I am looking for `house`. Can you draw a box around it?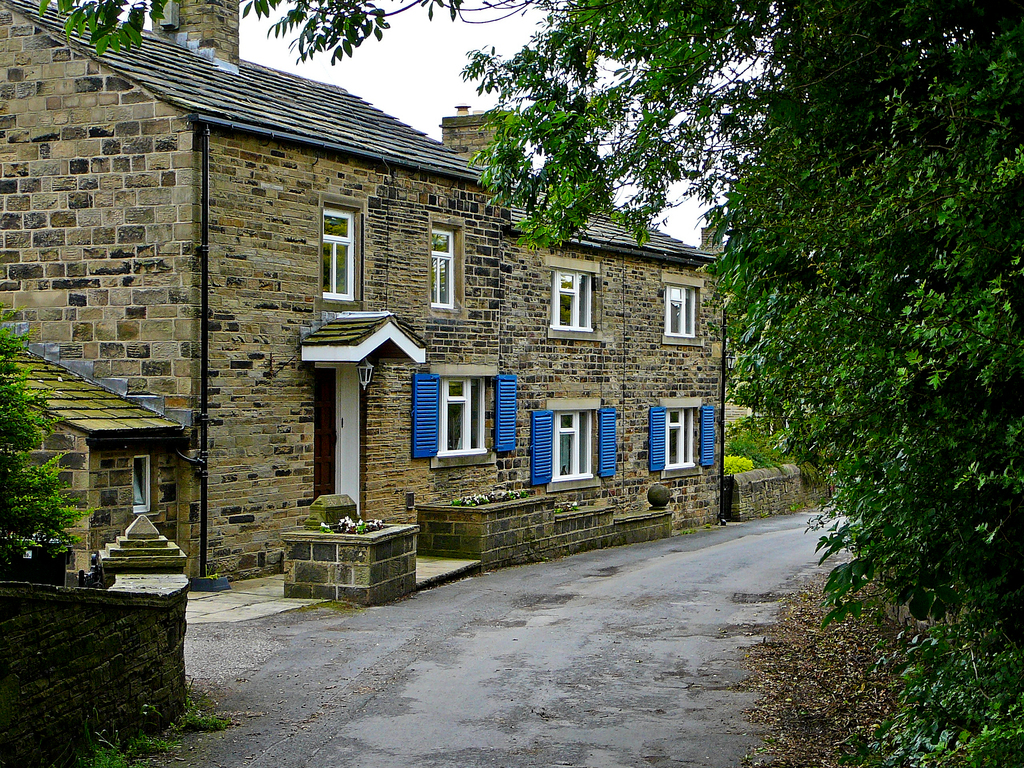
Sure, the bounding box is [x1=0, y1=0, x2=726, y2=584].
